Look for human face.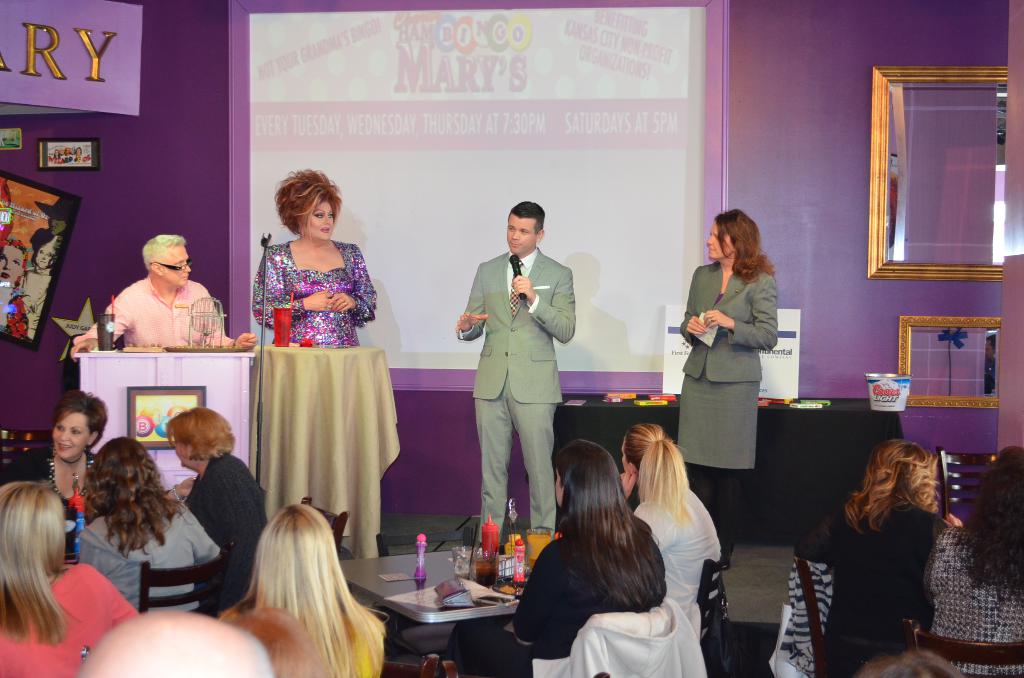
Found: BBox(37, 247, 51, 271).
